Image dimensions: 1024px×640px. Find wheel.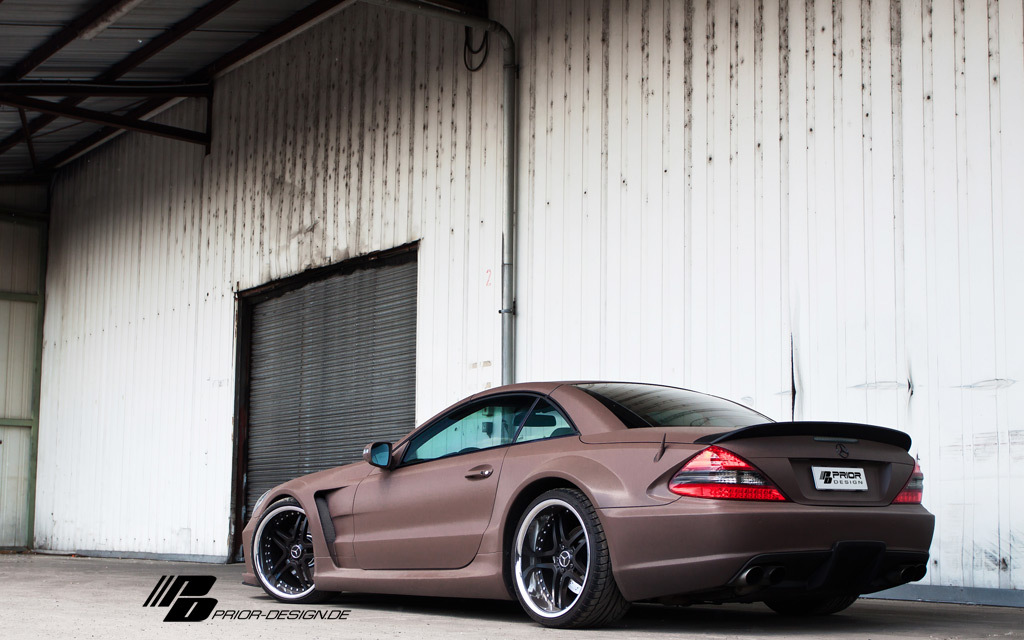
left=253, top=496, right=336, bottom=606.
